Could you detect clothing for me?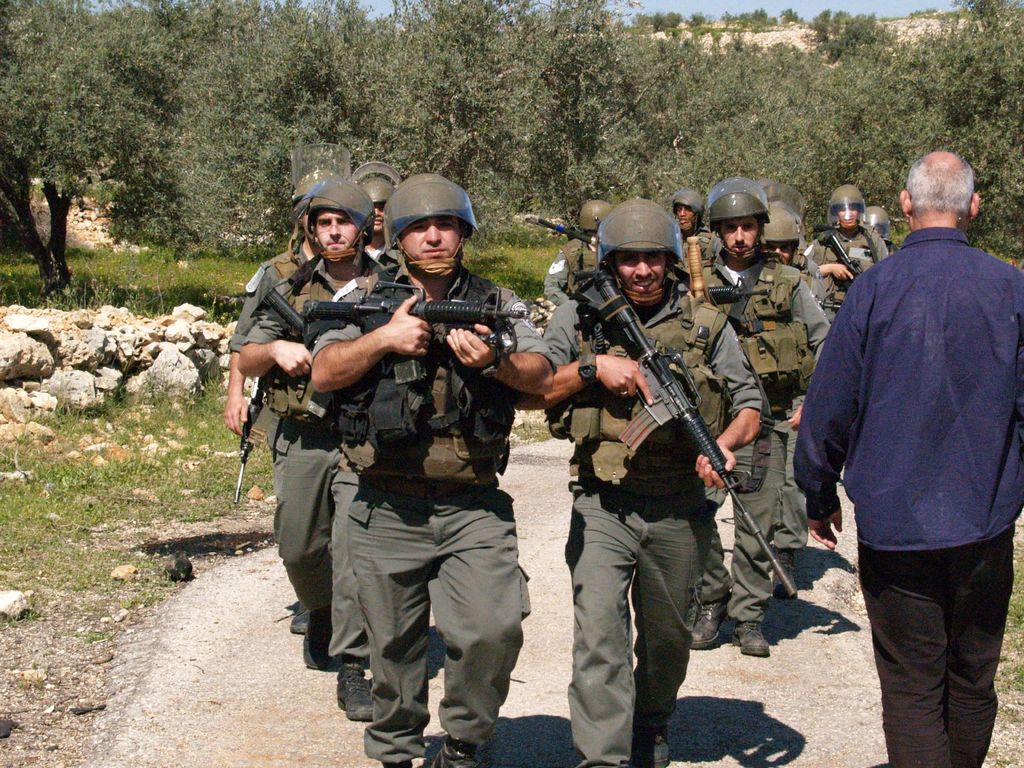
Detection result: (790,225,1023,767).
